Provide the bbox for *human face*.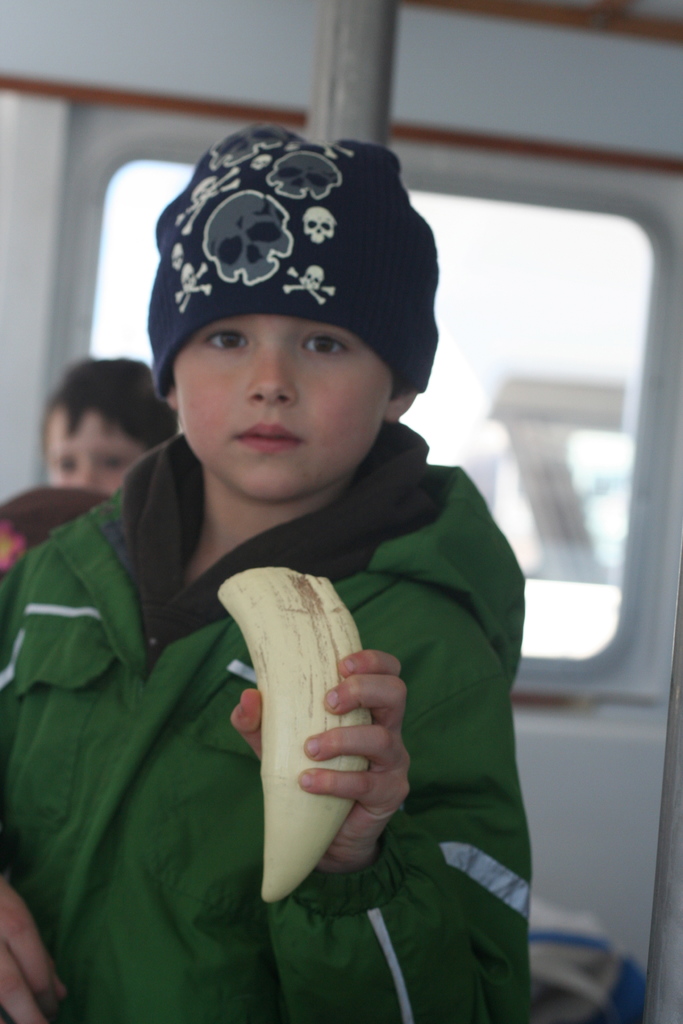
left=39, top=412, right=141, bottom=494.
